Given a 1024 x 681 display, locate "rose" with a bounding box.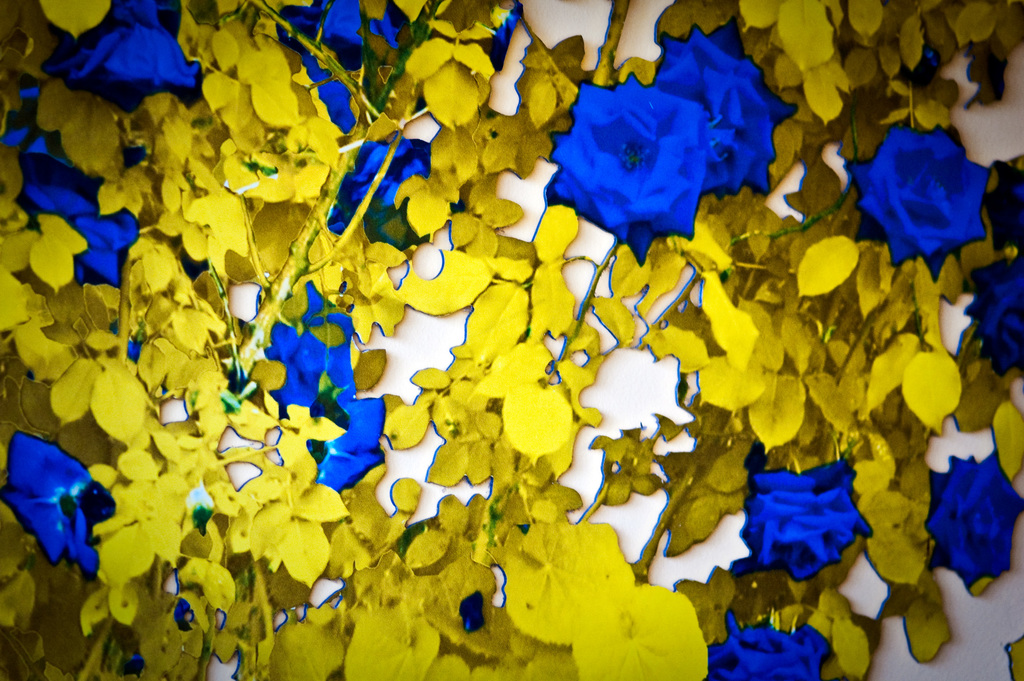
Located: 740,453,872,582.
